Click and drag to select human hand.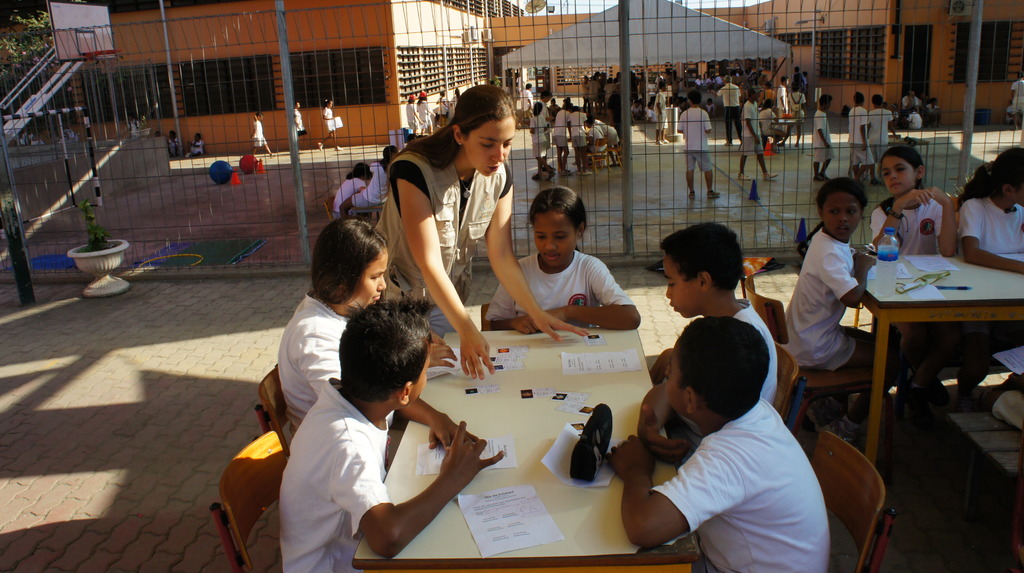
Selection: [926,186,952,207].
